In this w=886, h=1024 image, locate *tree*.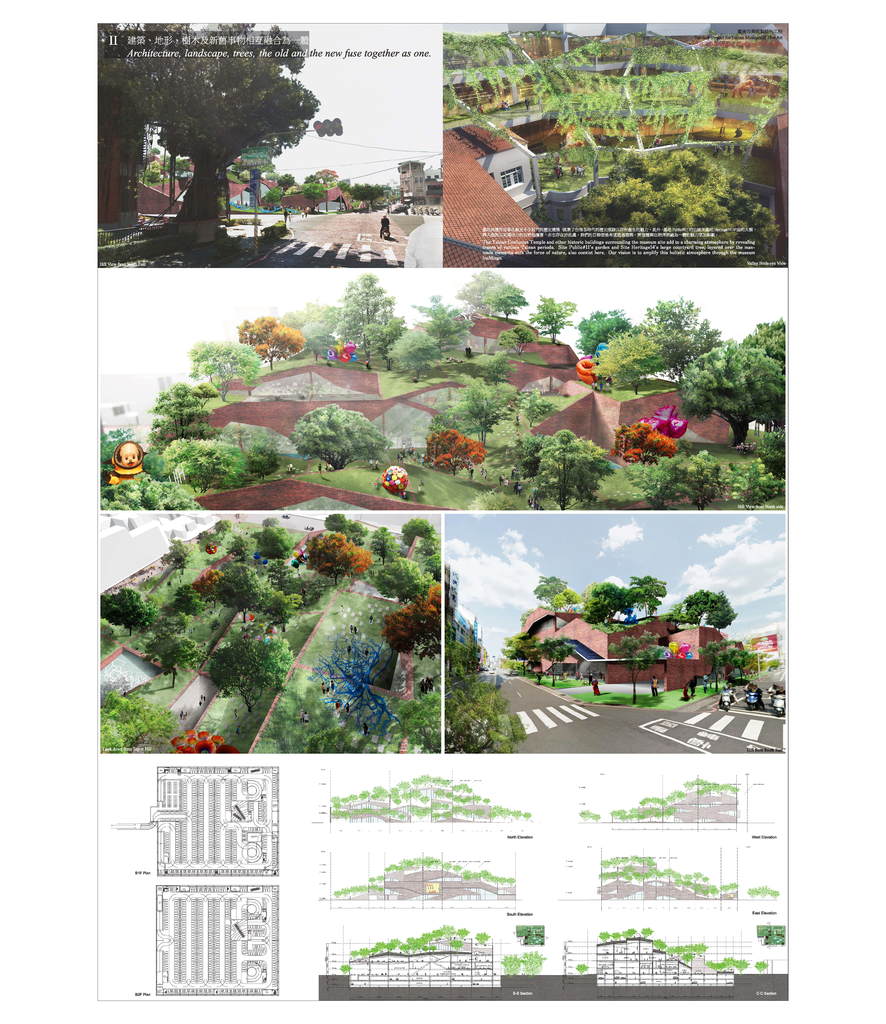
Bounding box: bbox(394, 517, 445, 543).
